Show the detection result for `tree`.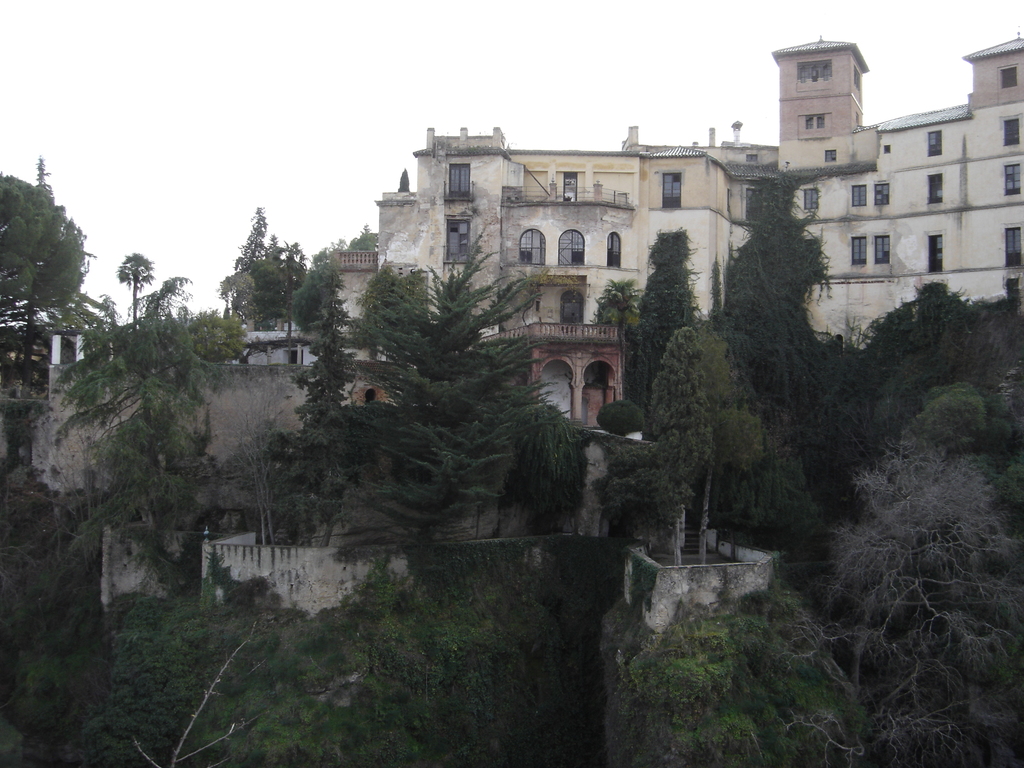
<region>221, 195, 310, 332</region>.
